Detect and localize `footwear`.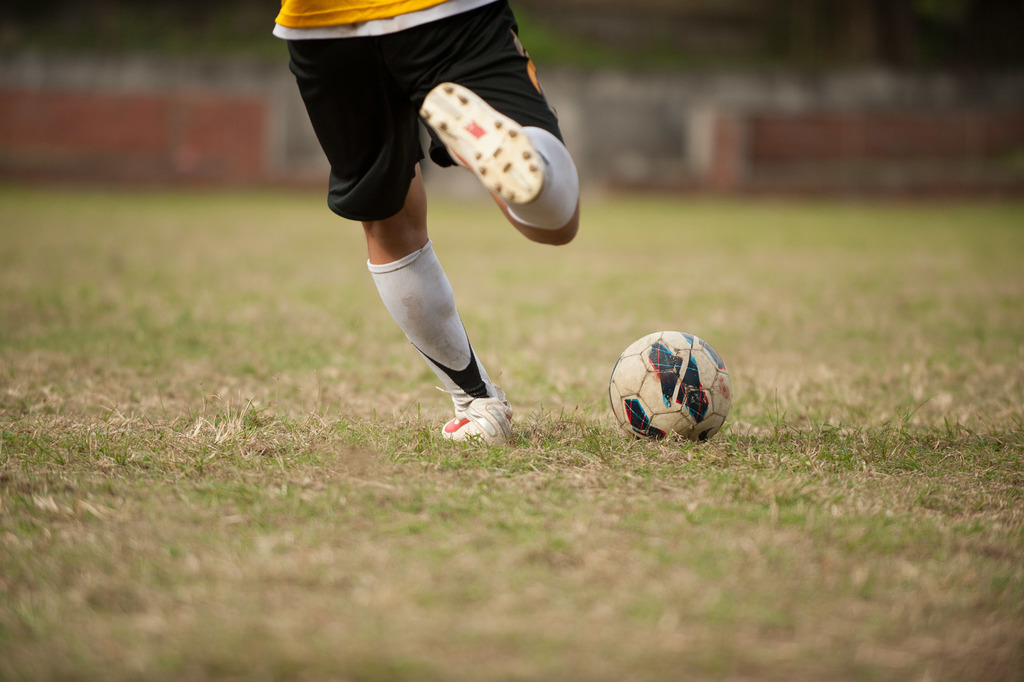
Localized at BBox(438, 378, 511, 447).
